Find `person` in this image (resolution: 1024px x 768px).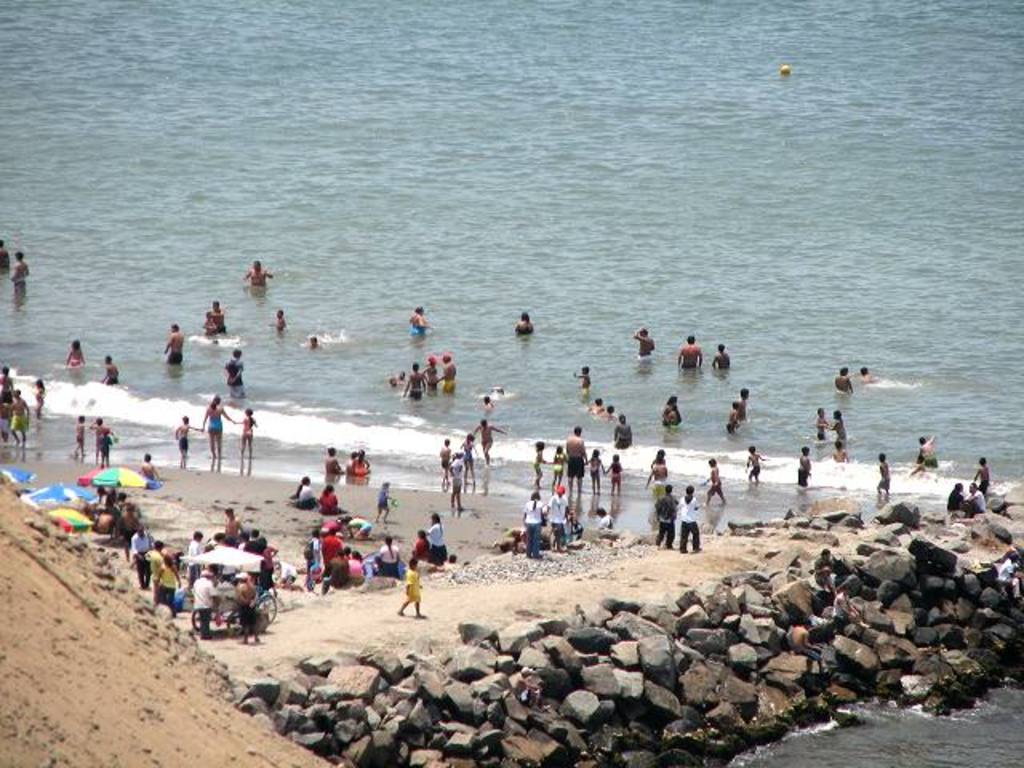
box(814, 406, 835, 437).
